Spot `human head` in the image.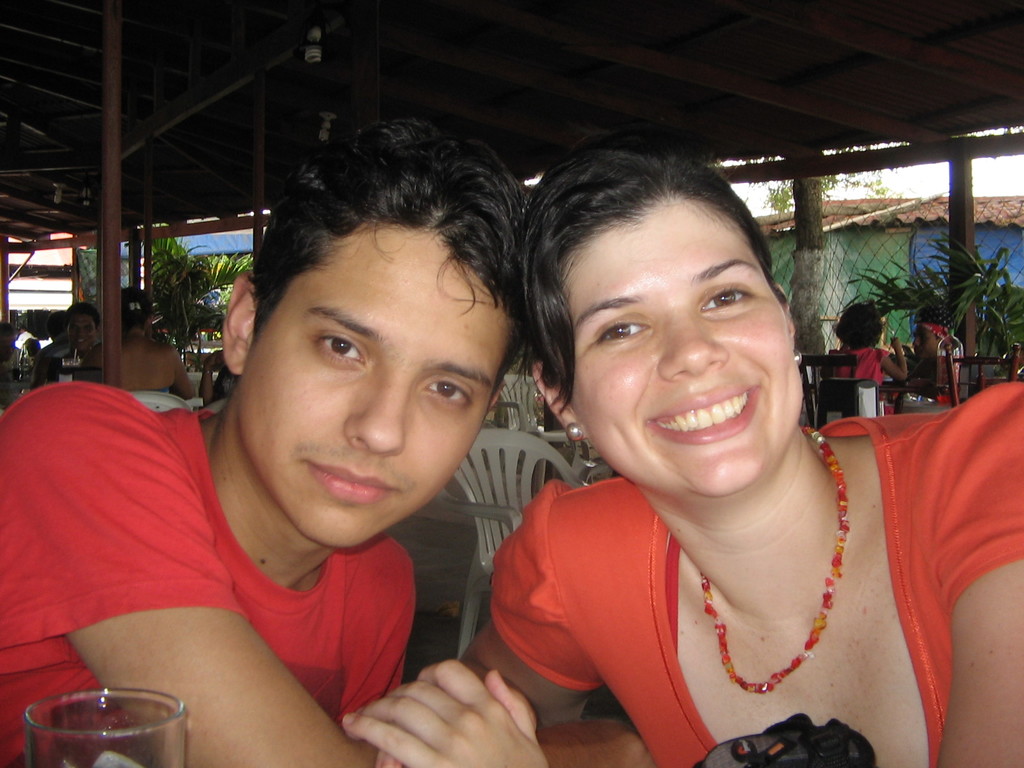
`human head` found at Rect(70, 305, 103, 353).
